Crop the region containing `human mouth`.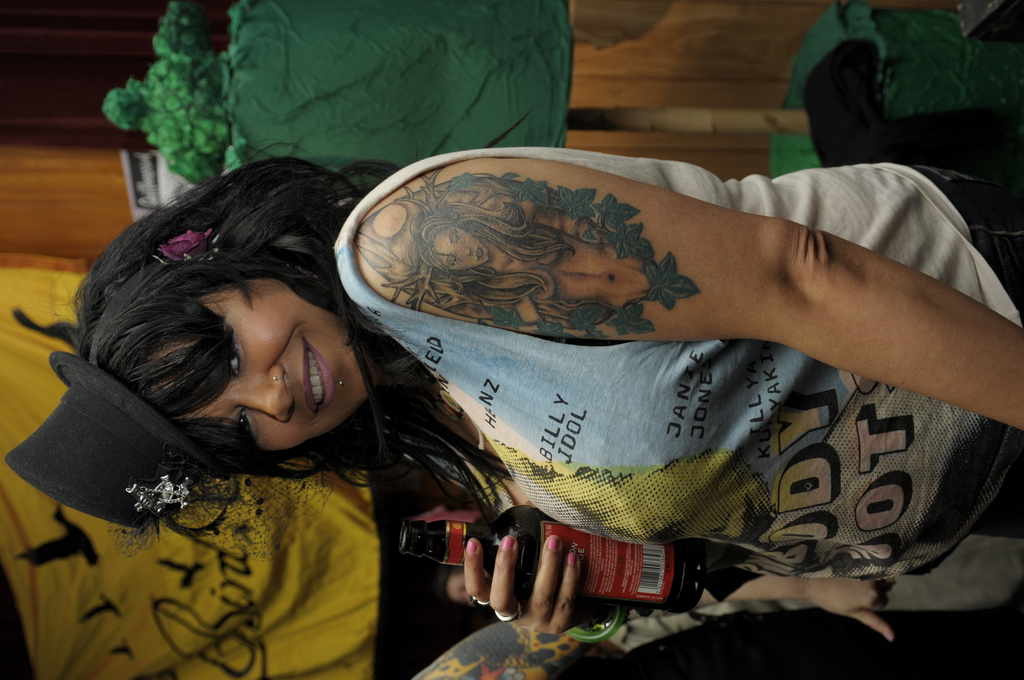
Crop region: 301, 333, 336, 416.
